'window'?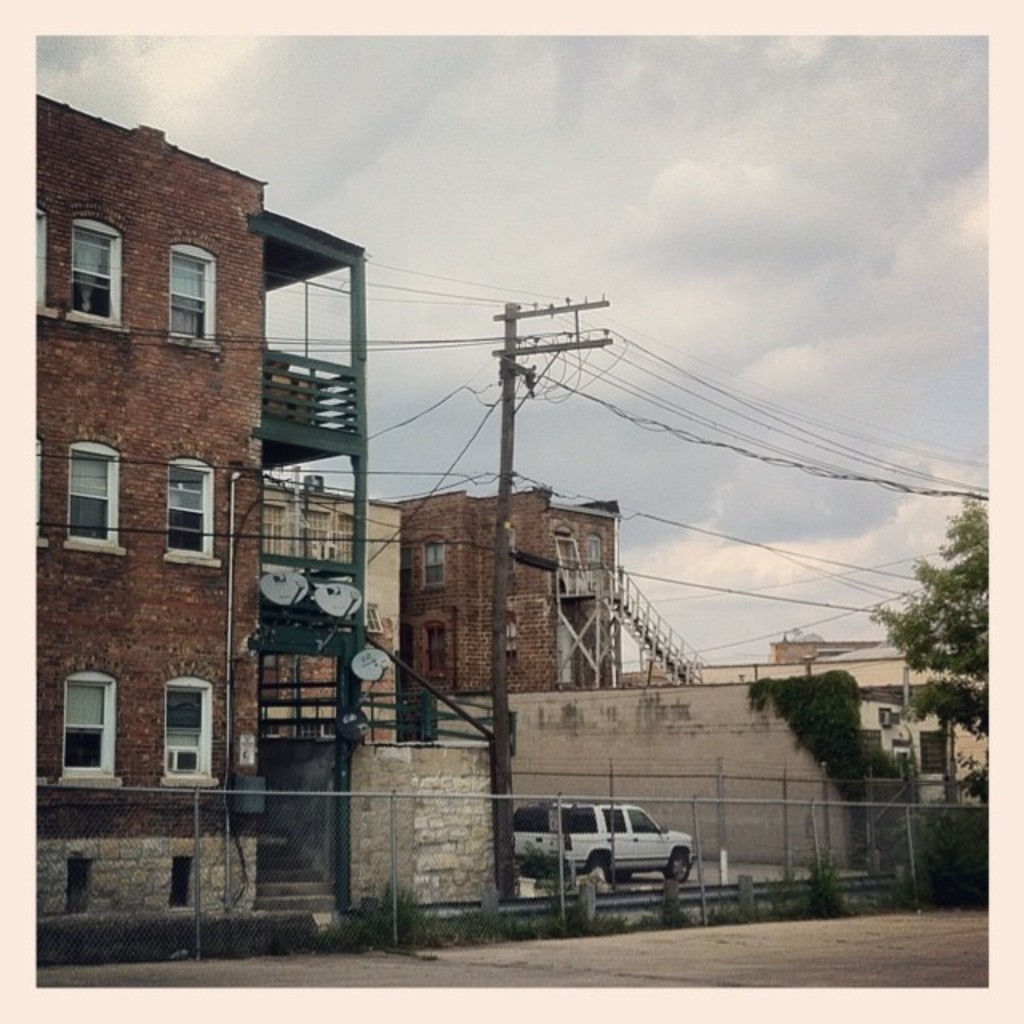
(26, 434, 45, 552)
